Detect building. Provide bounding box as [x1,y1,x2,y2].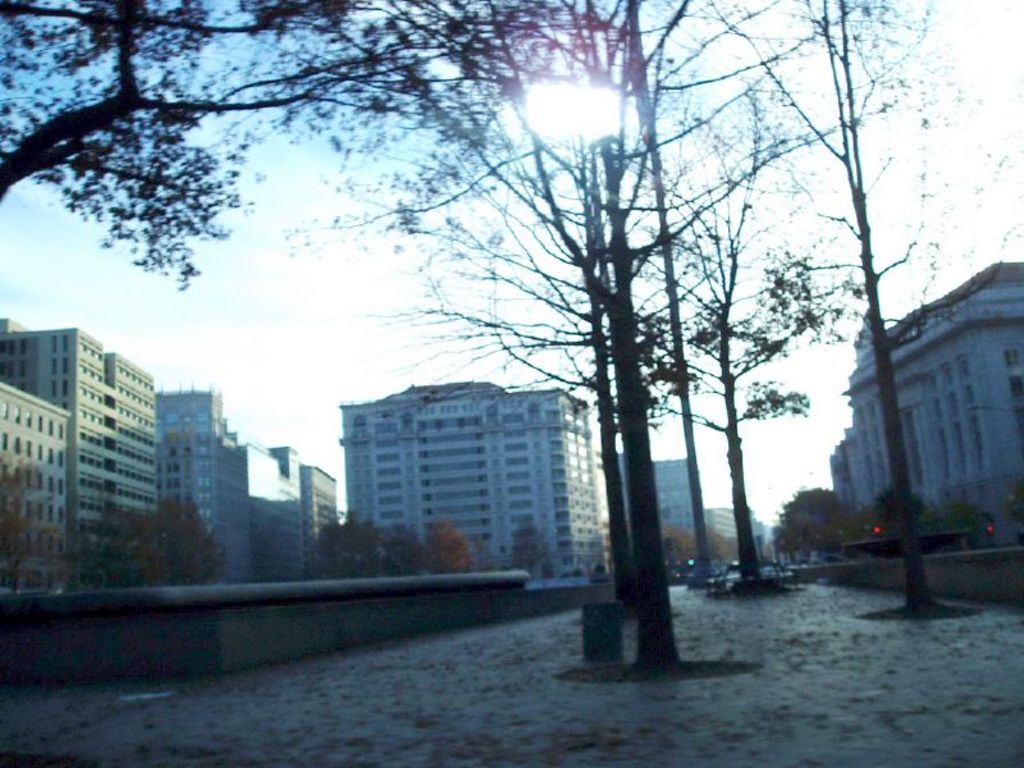
[822,273,1023,507].
